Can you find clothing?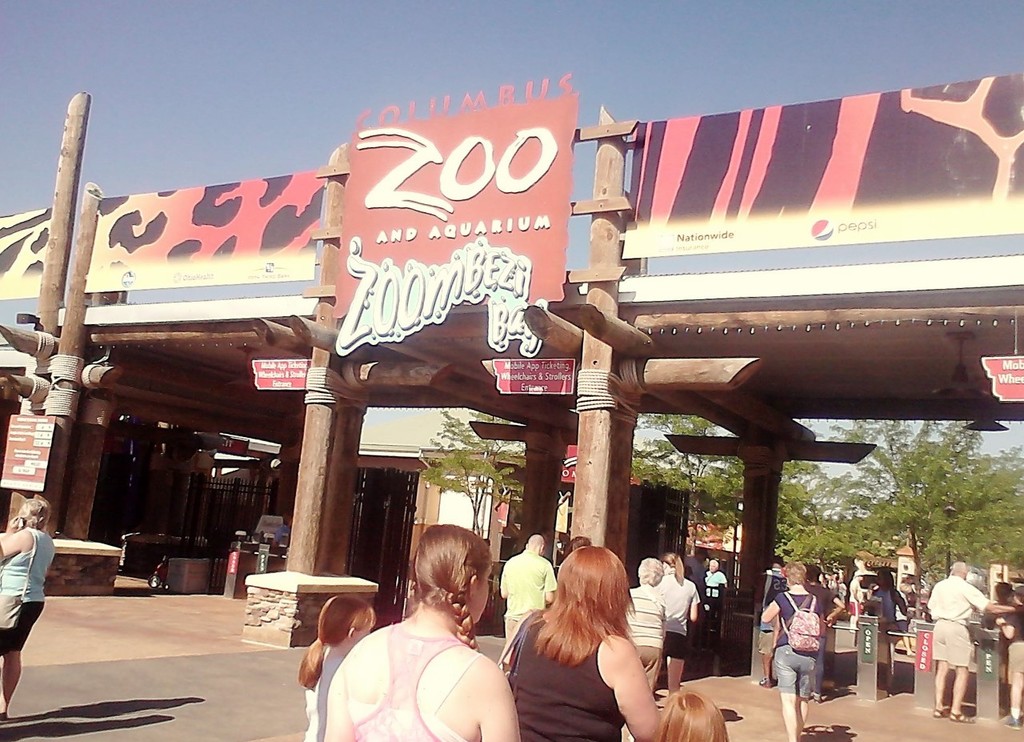
Yes, bounding box: [510, 608, 626, 741].
